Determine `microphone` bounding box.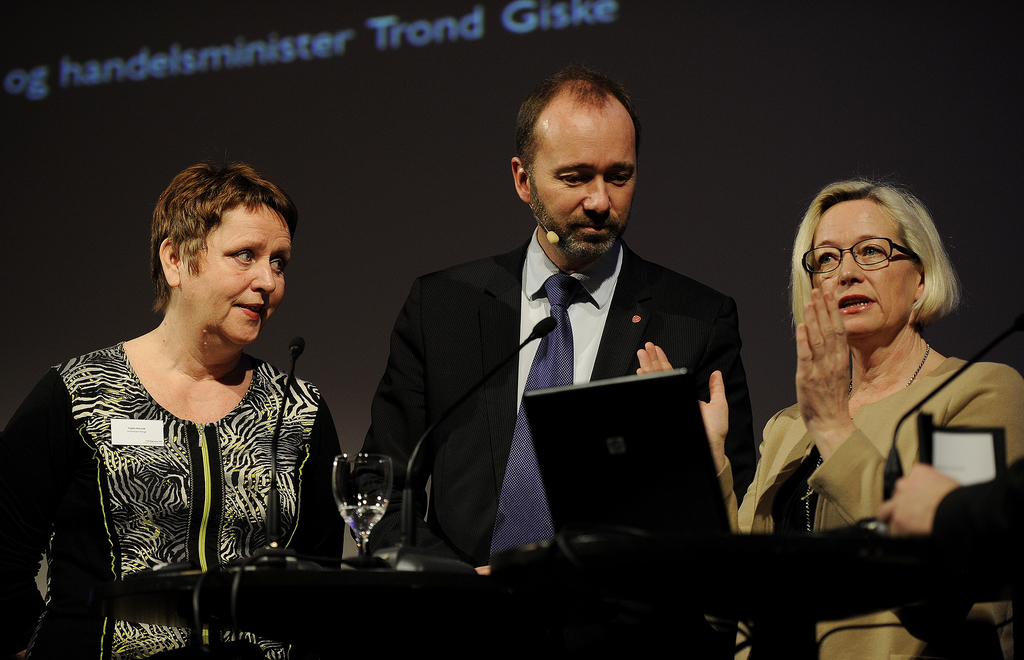
Determined: [266,337,305,543].
